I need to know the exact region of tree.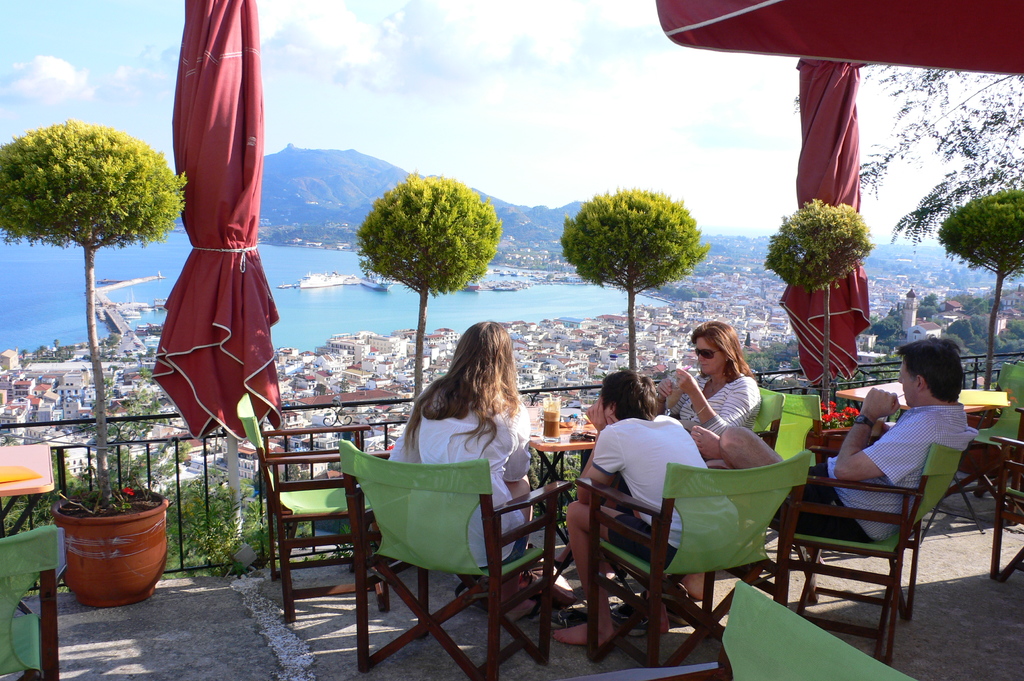
Region: left=925, top=294, right=937, bottom=304.
